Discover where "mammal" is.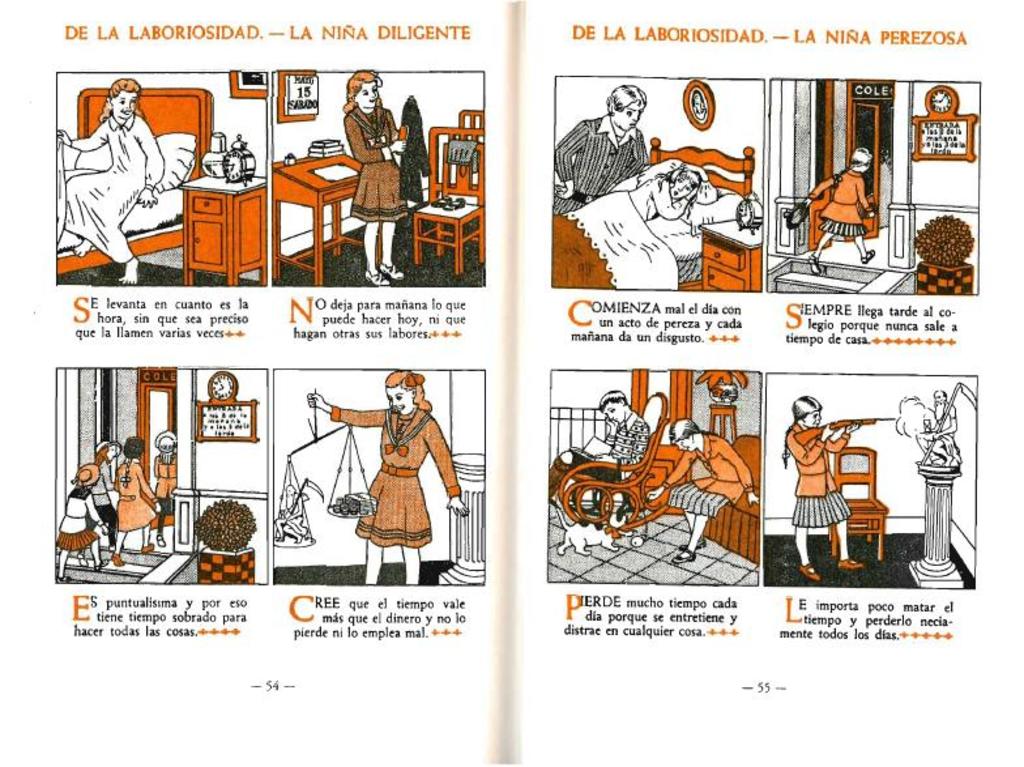
Discovered at (x1=556, y1=387, x2=656, y2=489).
